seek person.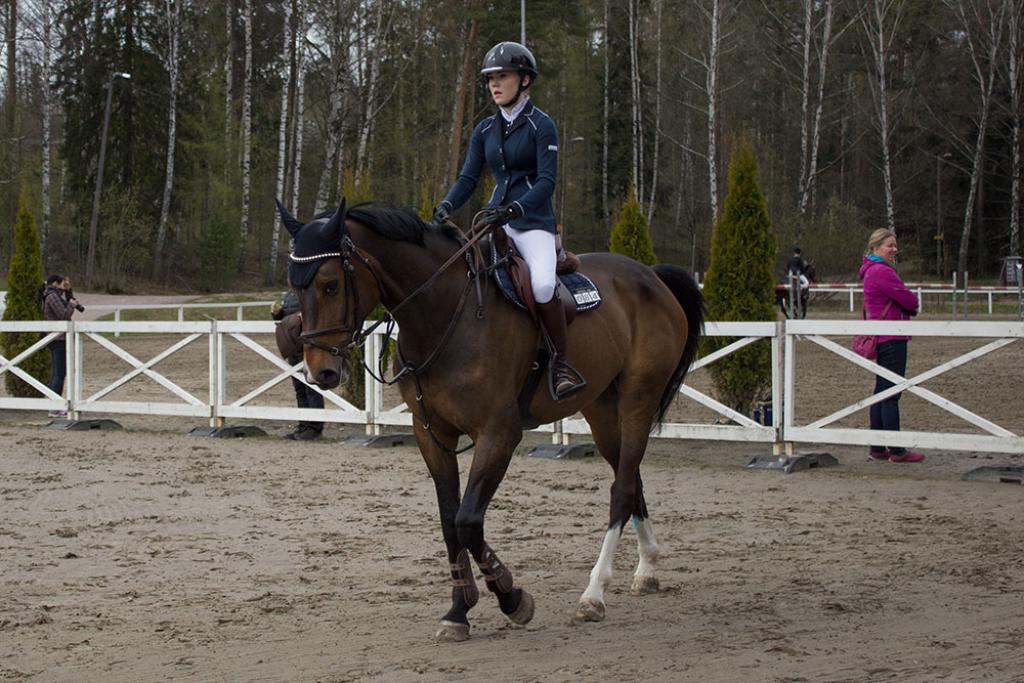
BBox(410, 34, 594, 289).
